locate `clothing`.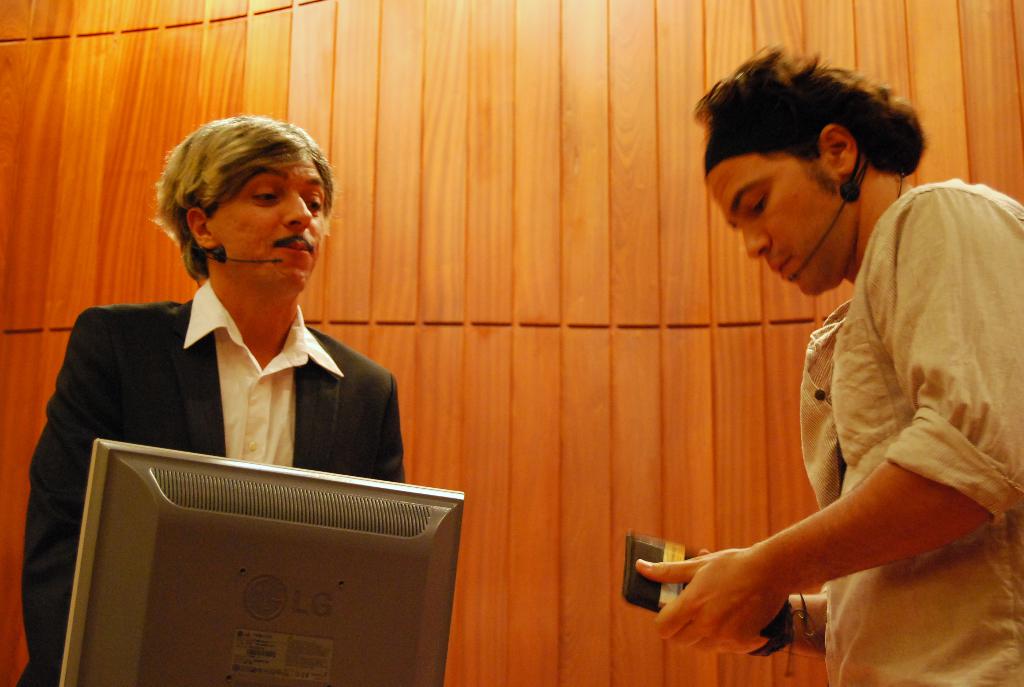
Bounding box: 17 299 405 685.
